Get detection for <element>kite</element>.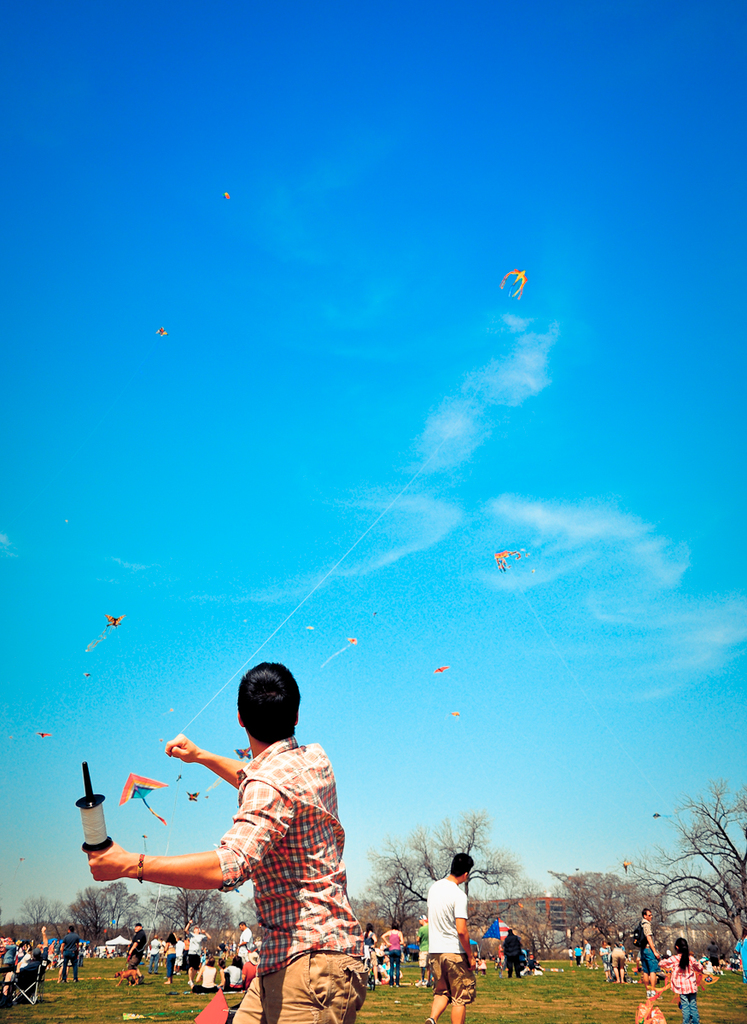
Detection: (318, 634, 359, 670).
